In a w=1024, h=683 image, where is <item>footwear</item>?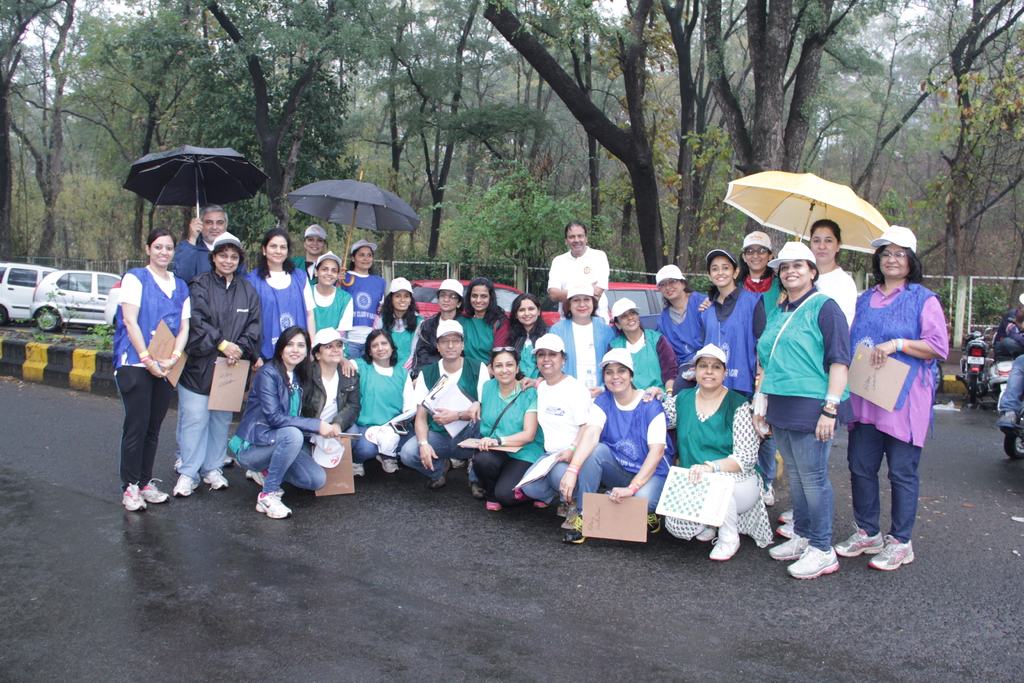
locate(437, 464, 451, 489).
